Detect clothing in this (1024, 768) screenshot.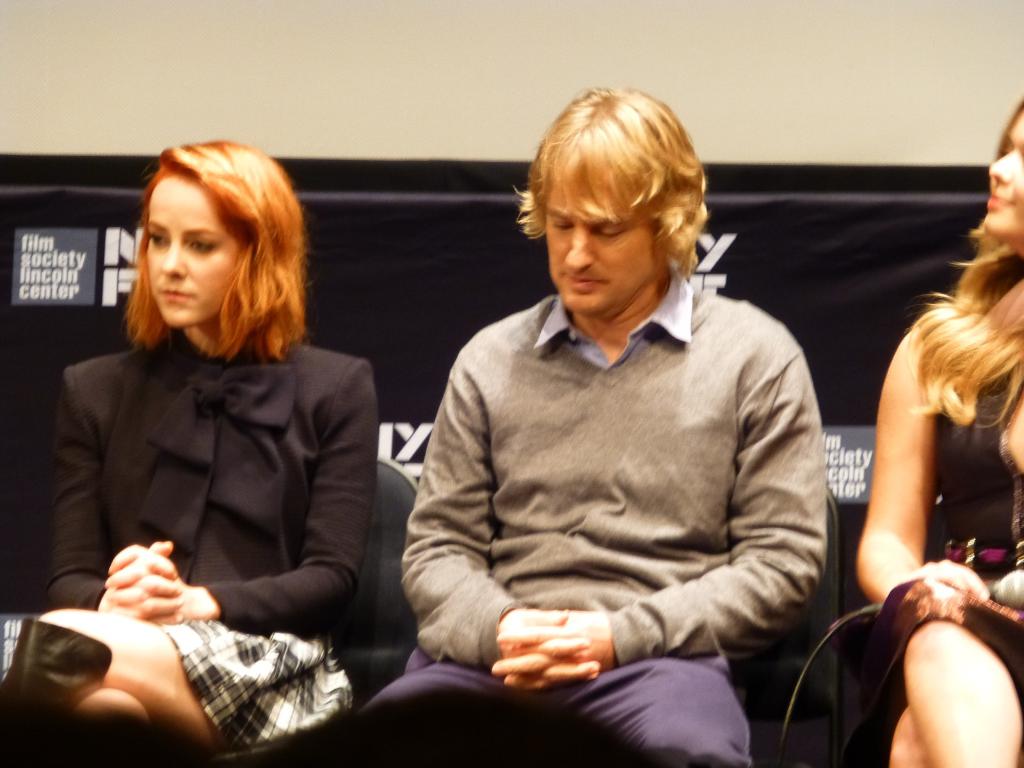
Detection: <region>27, 336, 378, 757</region>.
